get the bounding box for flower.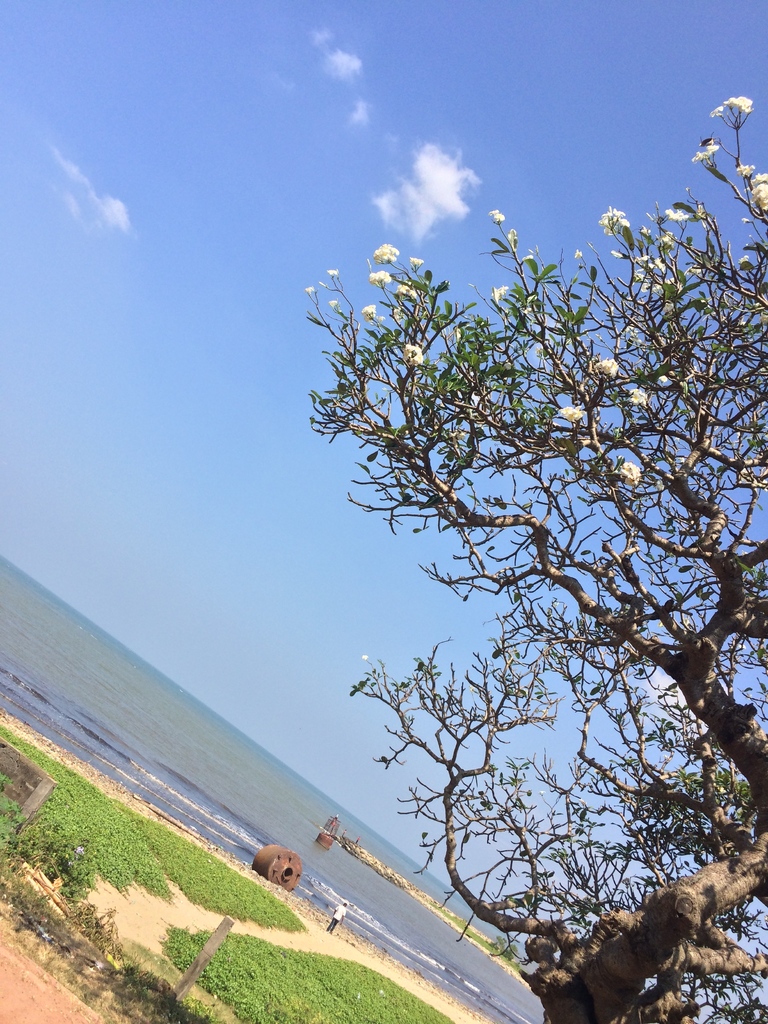
box=[596, 349, 623, 373].
